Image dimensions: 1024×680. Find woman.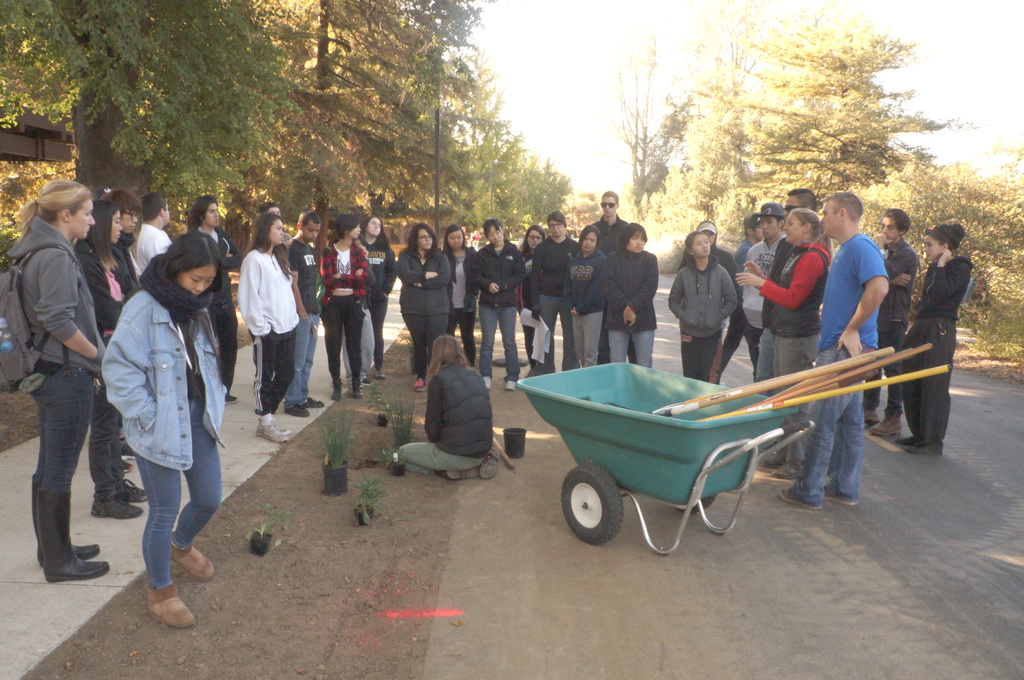
(604, 220, 666, 368).
